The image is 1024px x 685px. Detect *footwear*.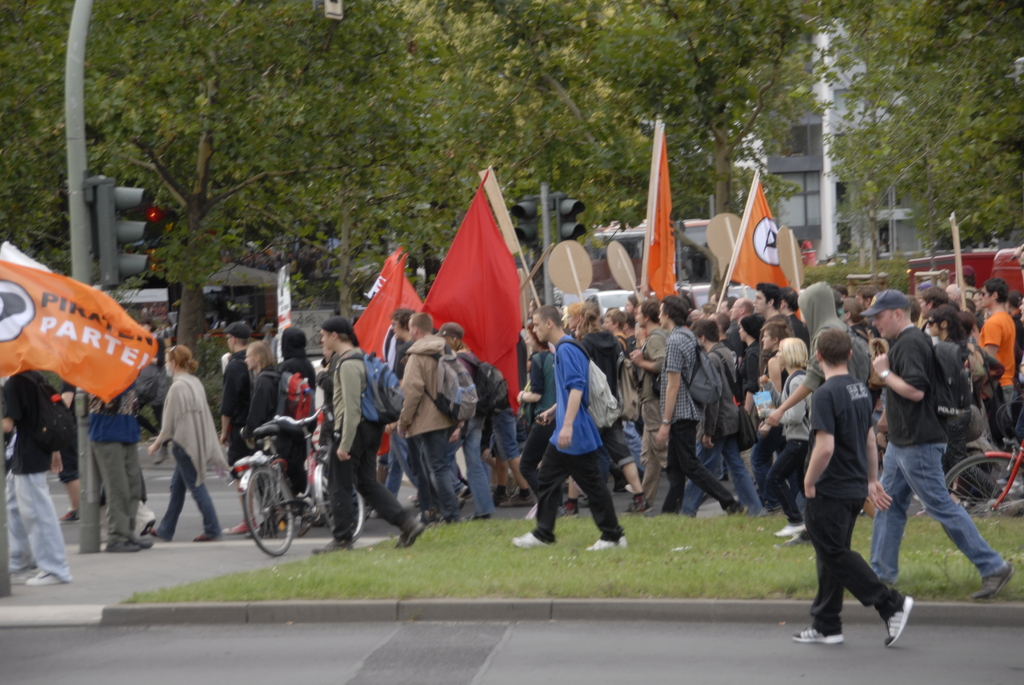
Detection: x1=635 y1=500 x2=659 y2=518.
